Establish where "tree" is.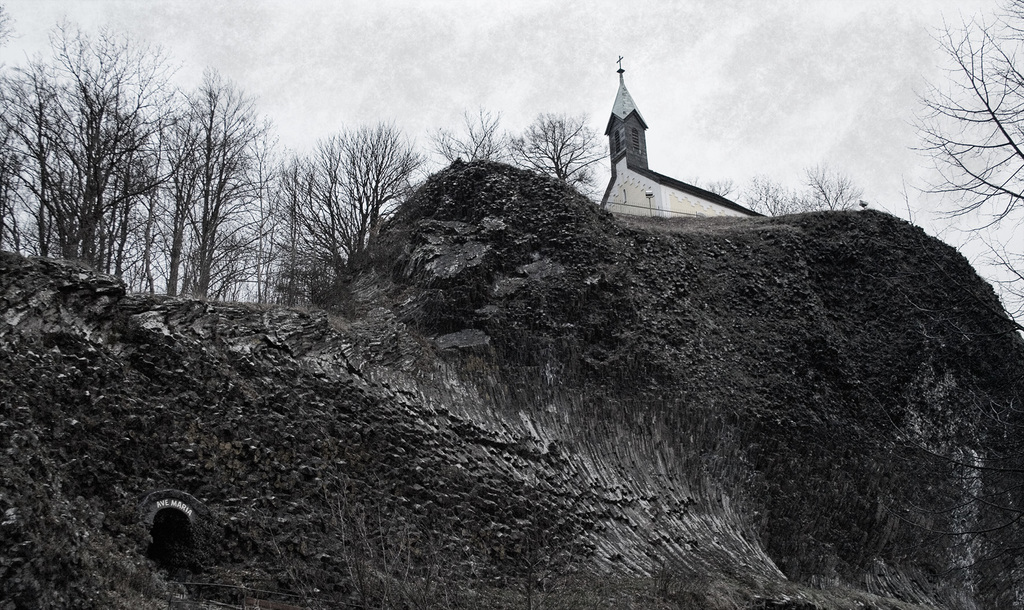
Established at x1=505 y1=108 x2=616 y2=190.
